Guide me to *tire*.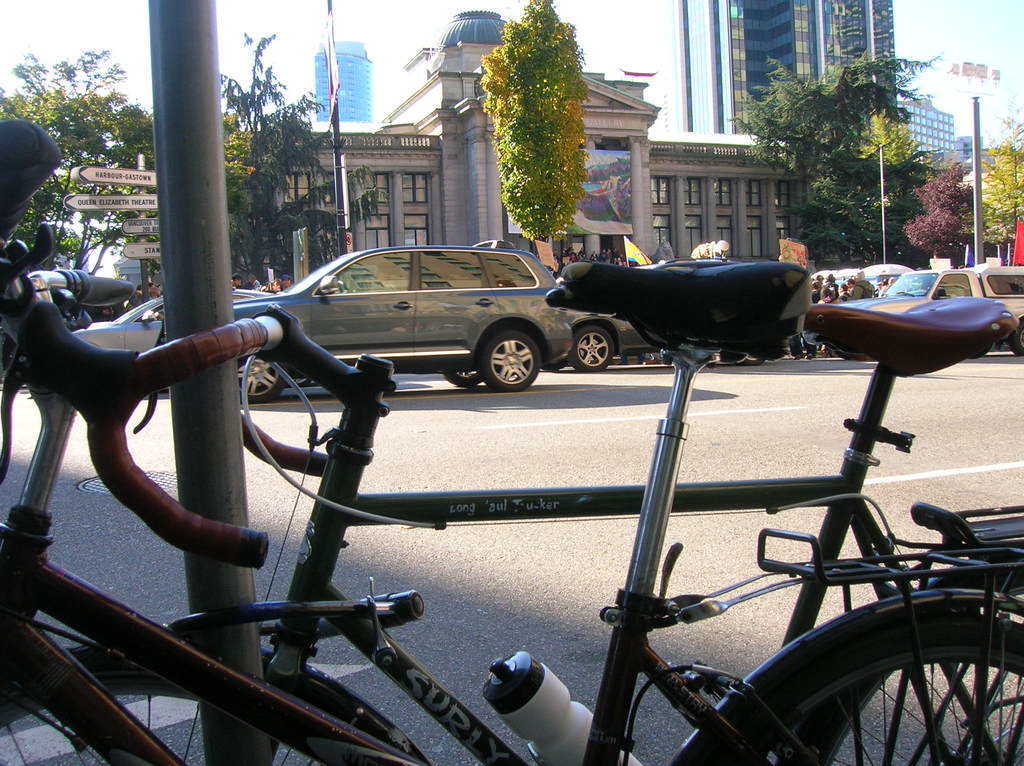
Guidance: 233, 355, 284, 403.
